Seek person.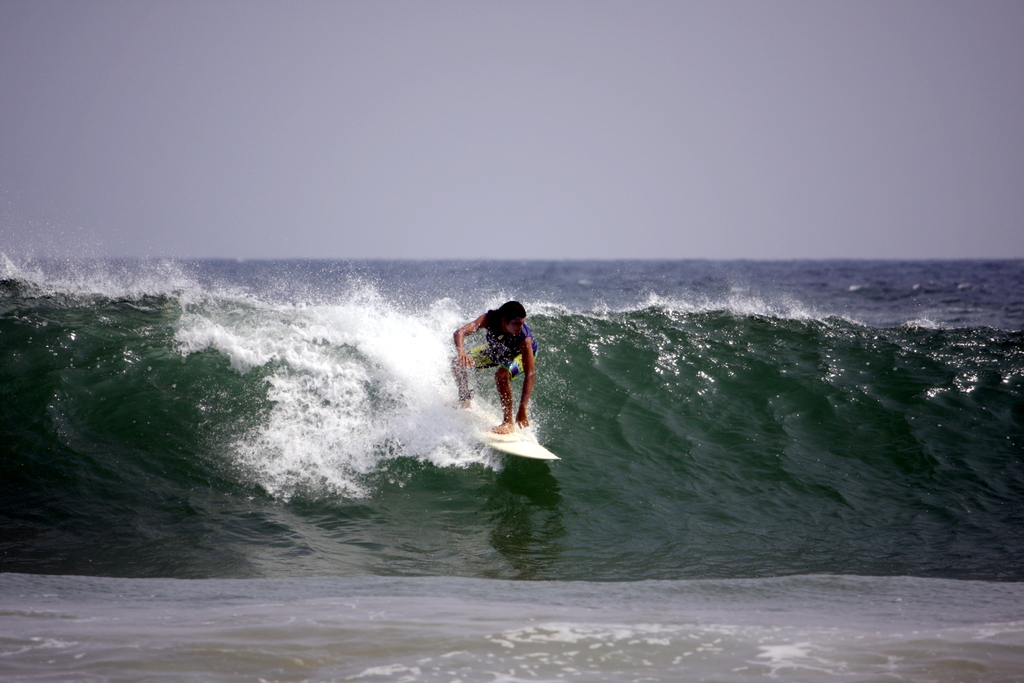
left=452, top=300, right=540, bottom=435.
